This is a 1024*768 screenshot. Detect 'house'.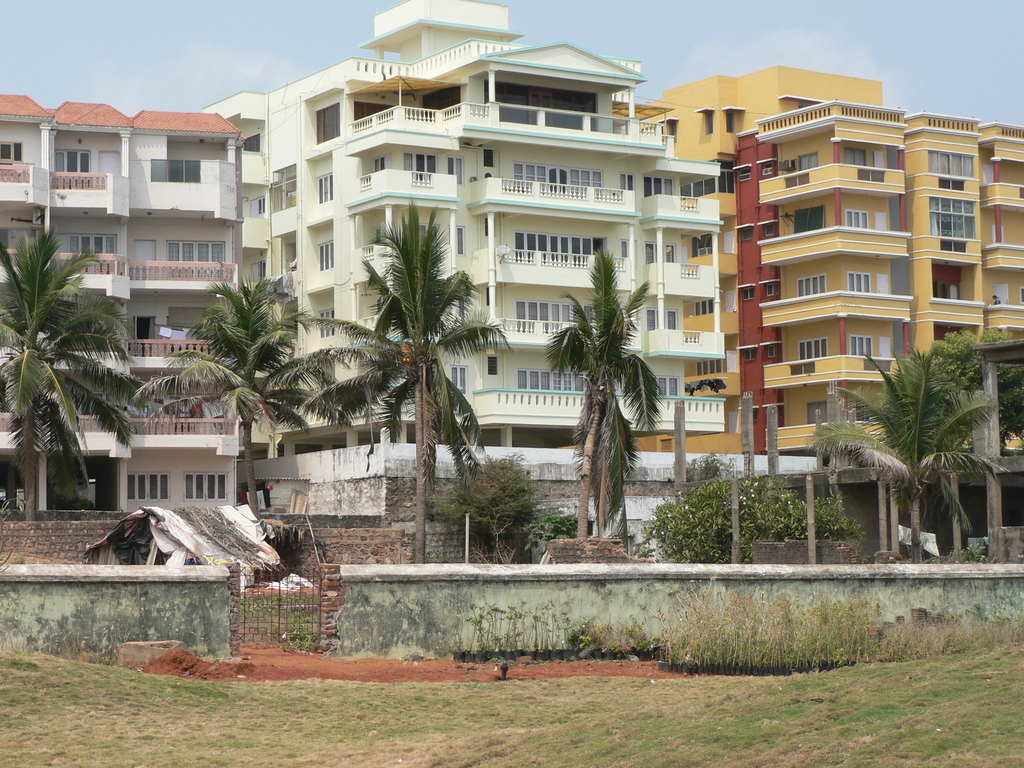
{"x1": 778, "y1": 129, "x2": 844, "y2": 174}.
